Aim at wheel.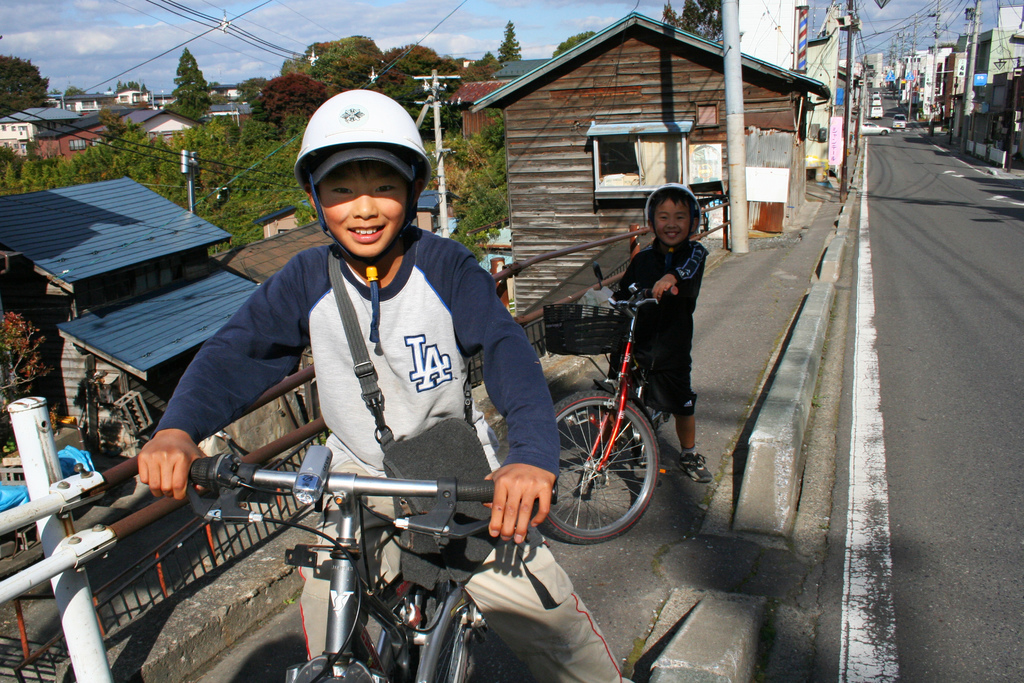
Aimed at bbox=(533, 390, 664, 549).
